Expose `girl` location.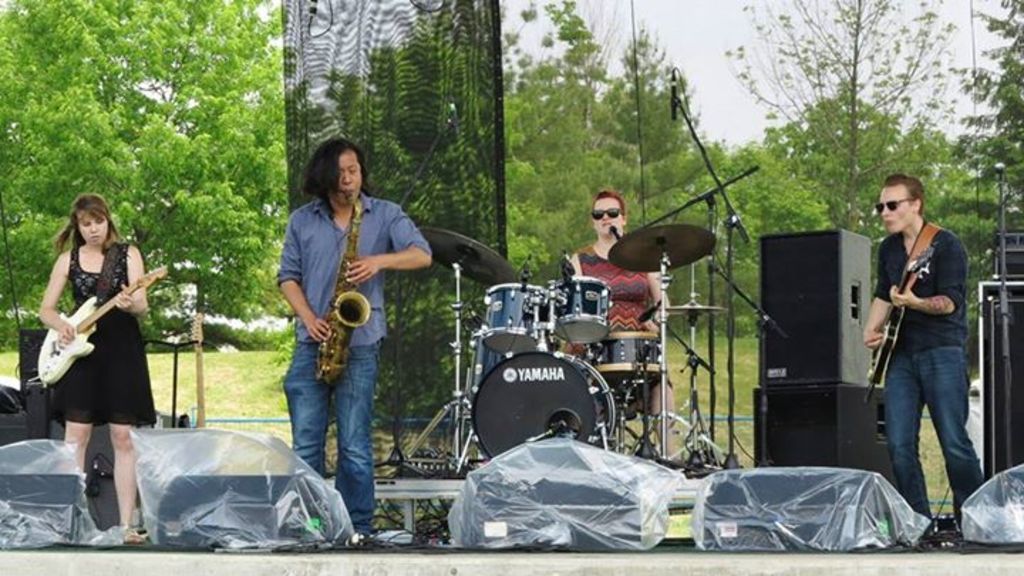
Exposed at locate(34, 192, 159, 545).
